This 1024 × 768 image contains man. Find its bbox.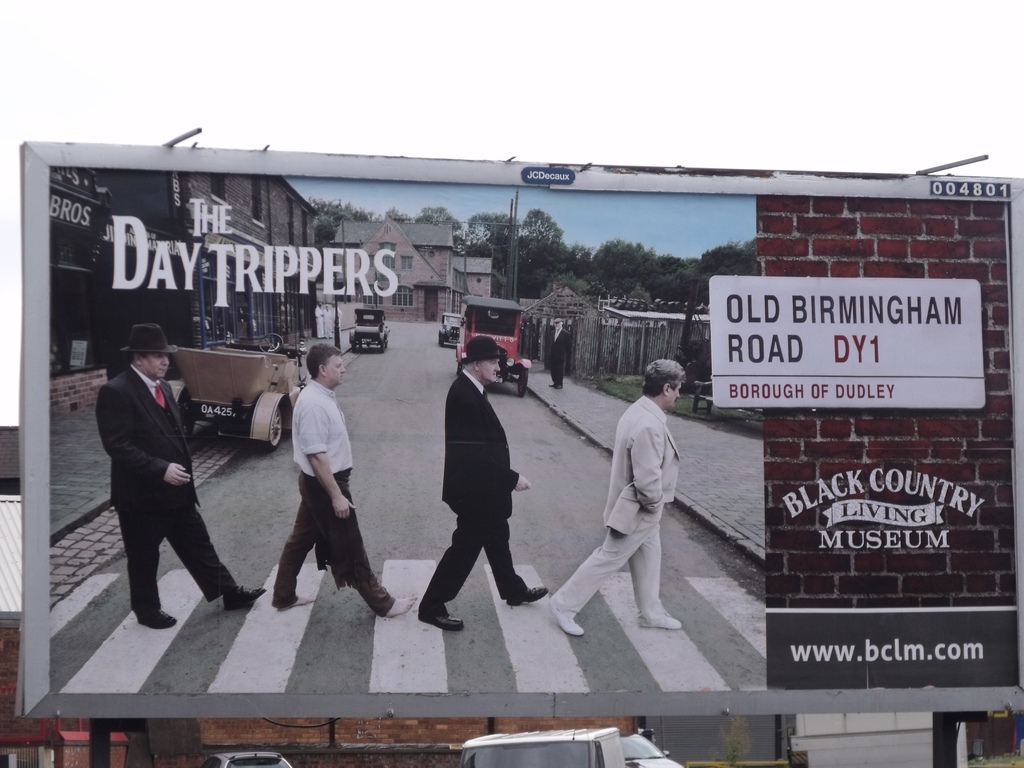
<bbox>579, 356, 692, 655</bbox>.
